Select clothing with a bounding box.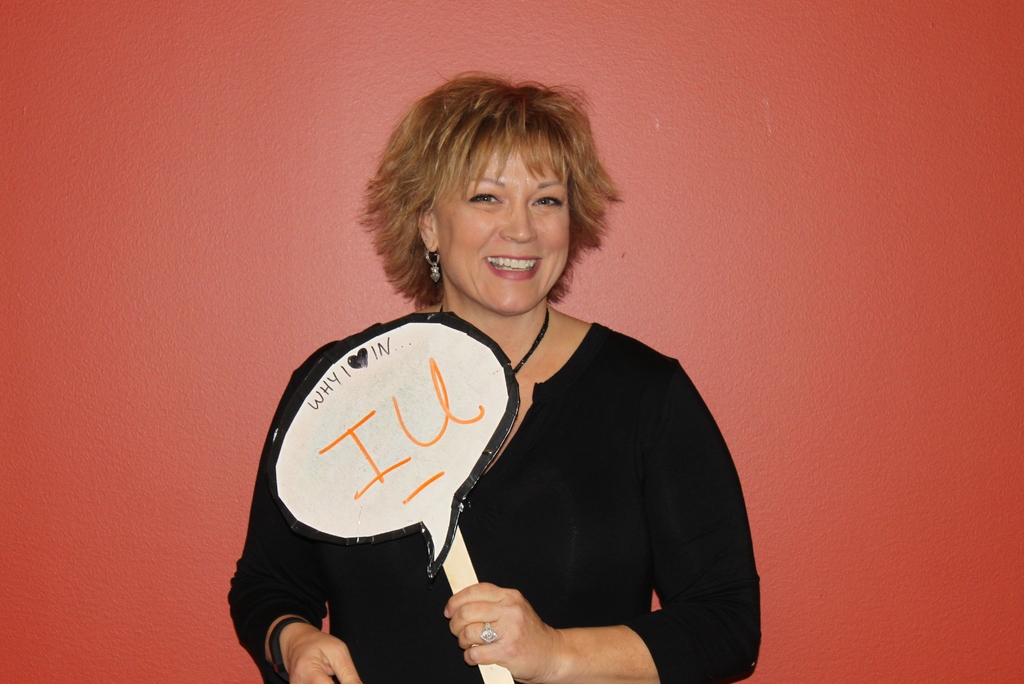
pyautogui.locateOnScreen(308, 275, 717, 655).
